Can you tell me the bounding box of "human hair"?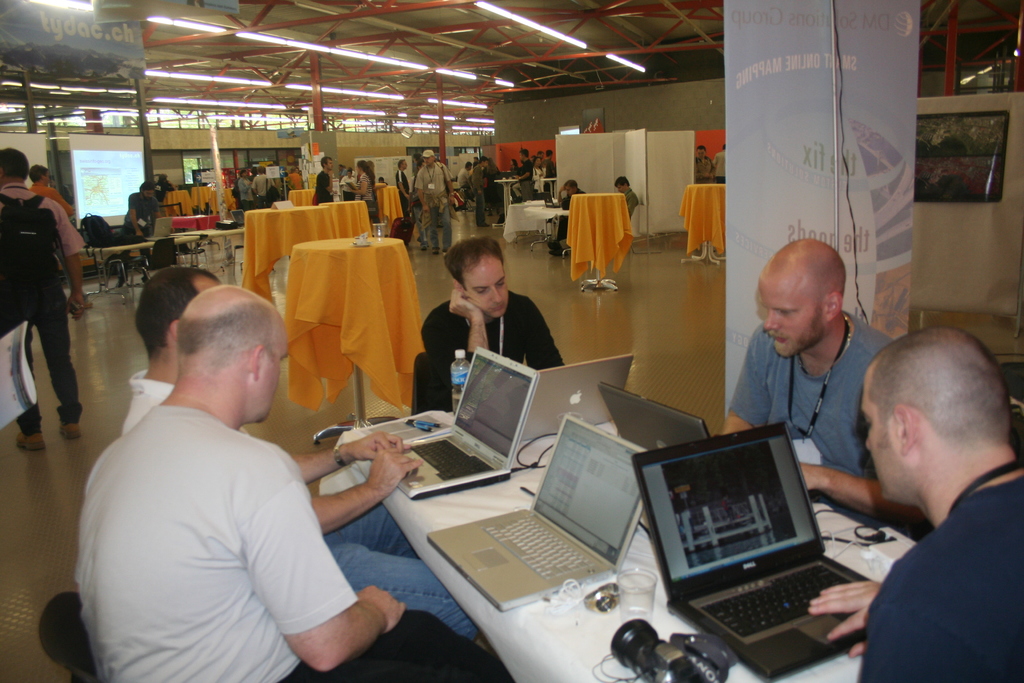
<bbox>447, 234, 502, 291</bbox>.
